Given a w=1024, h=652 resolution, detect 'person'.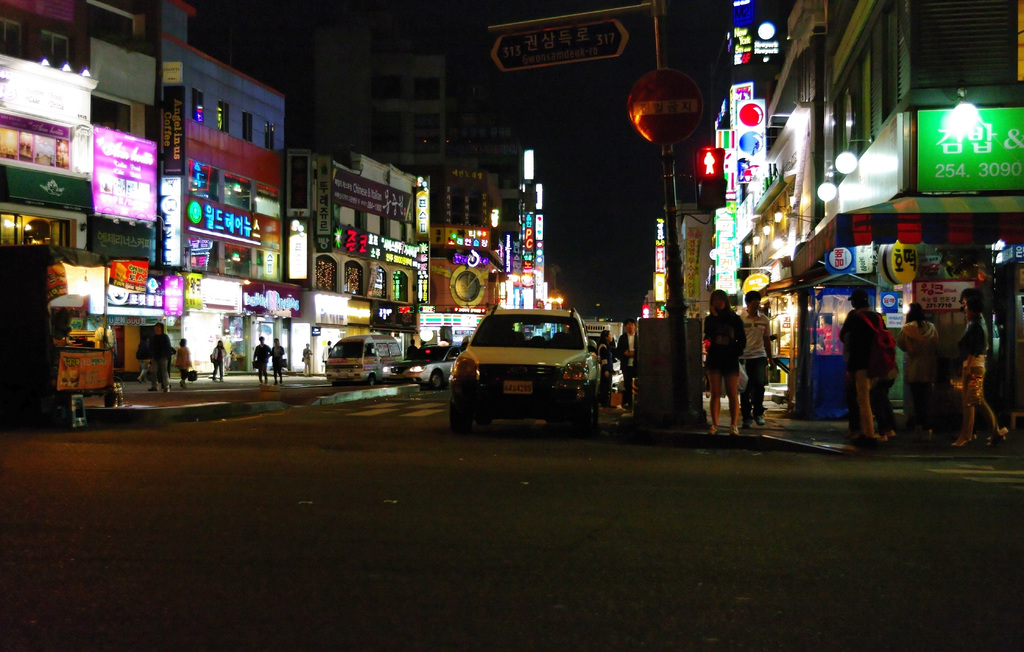
[703,288,747,434].
